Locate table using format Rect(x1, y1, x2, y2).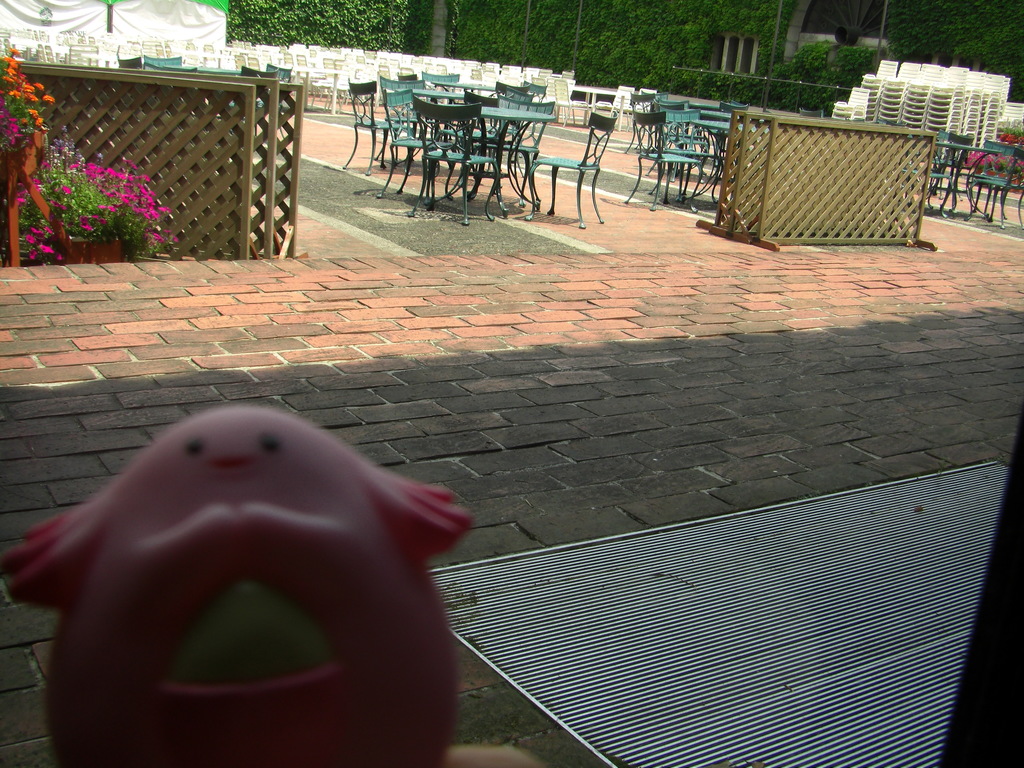
Rect(938, 142, 998, 216).
